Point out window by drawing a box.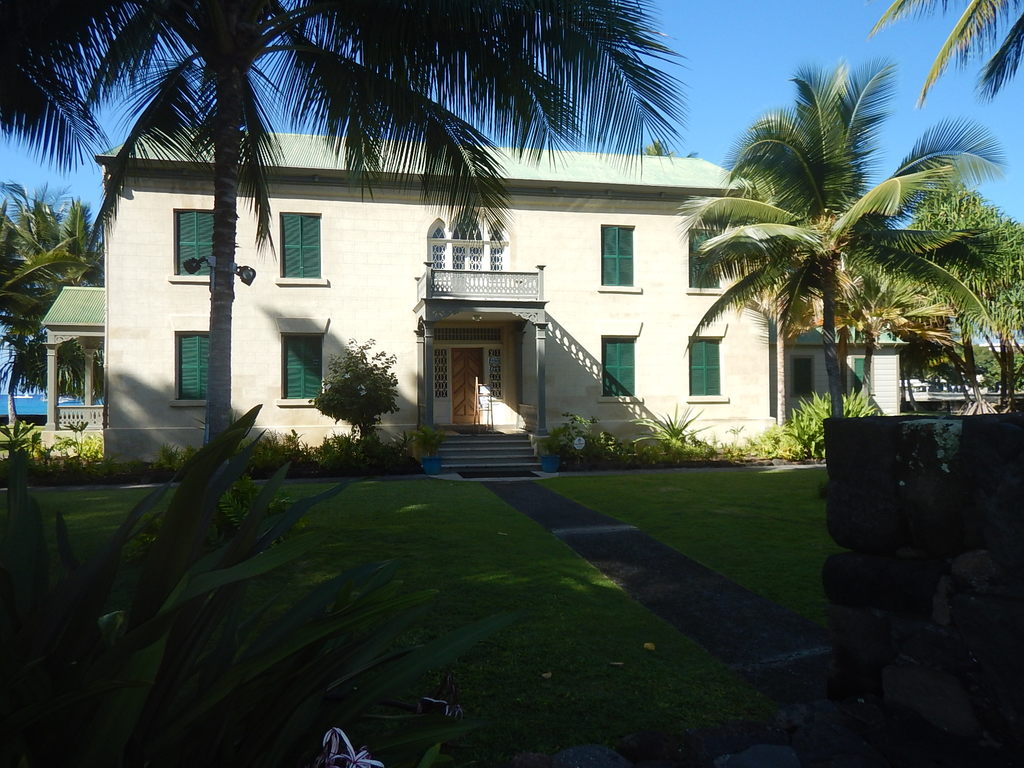
852:357:868:393.
